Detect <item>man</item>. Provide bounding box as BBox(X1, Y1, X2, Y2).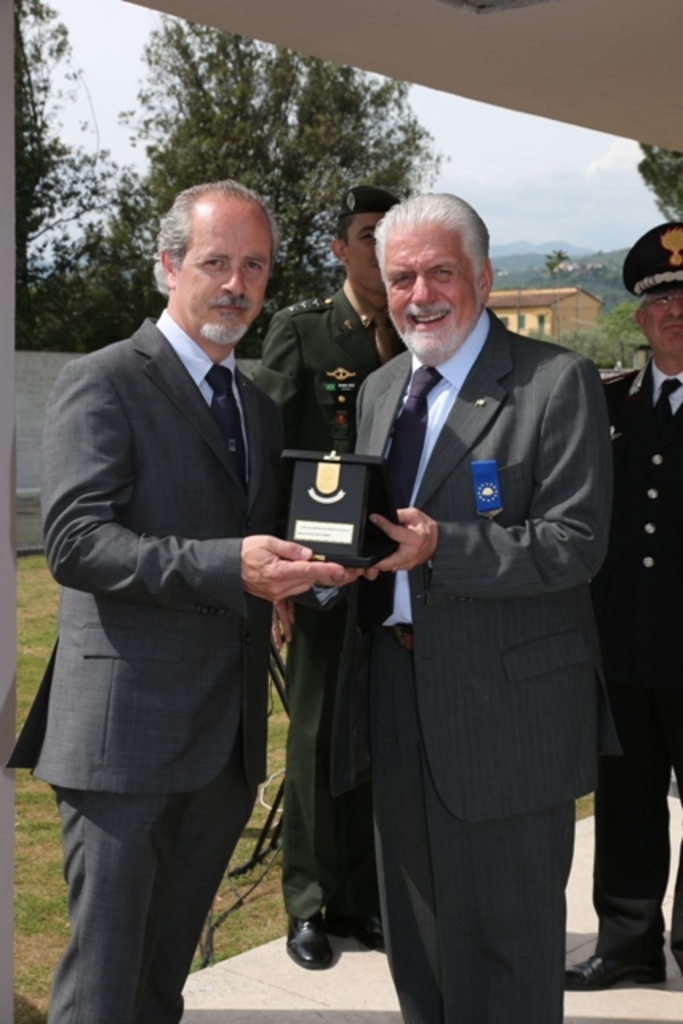
BBox(558, 224, 681, 998).
